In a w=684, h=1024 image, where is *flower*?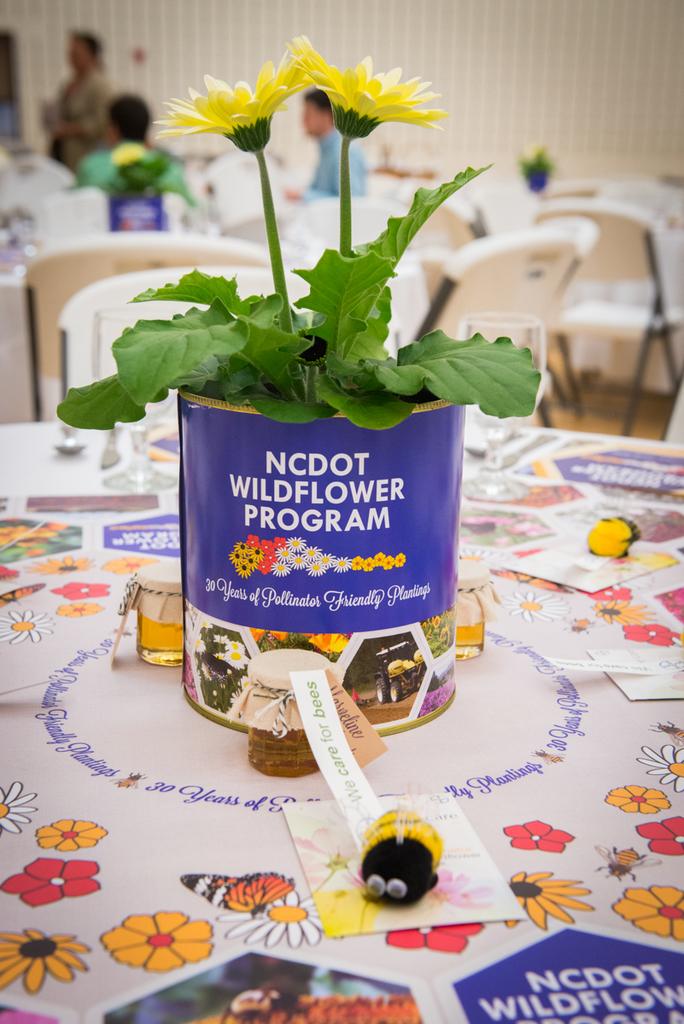
BBox(501, 815, 575, 849).
